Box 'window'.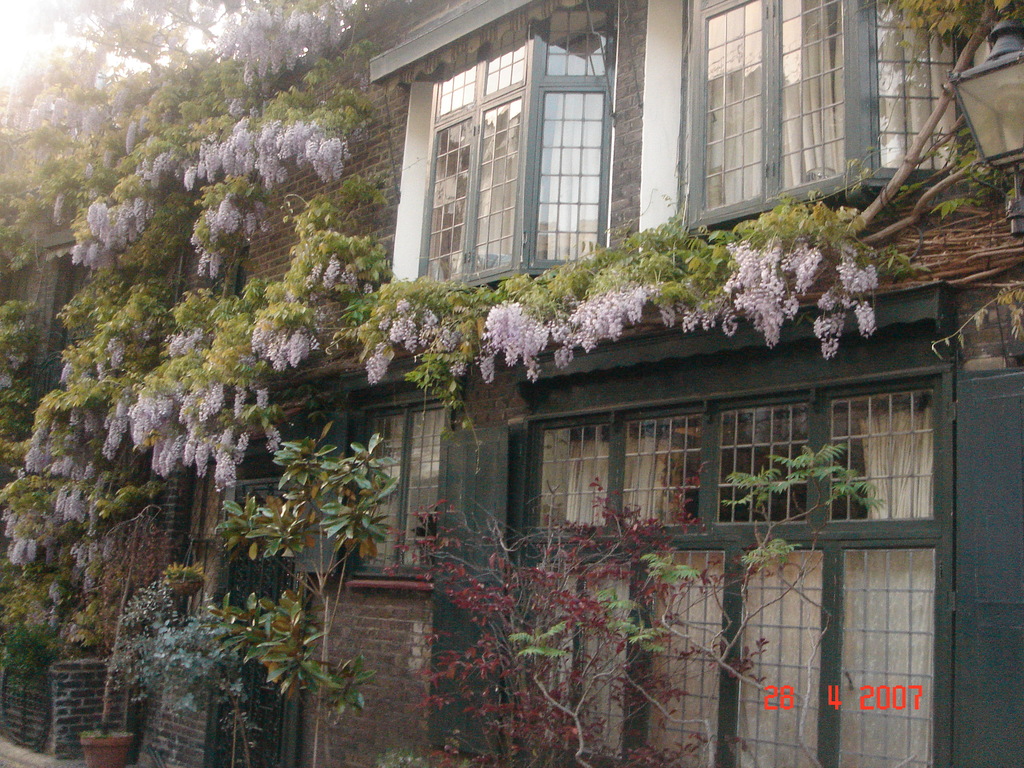
detection(348, 388, 460, 575).
